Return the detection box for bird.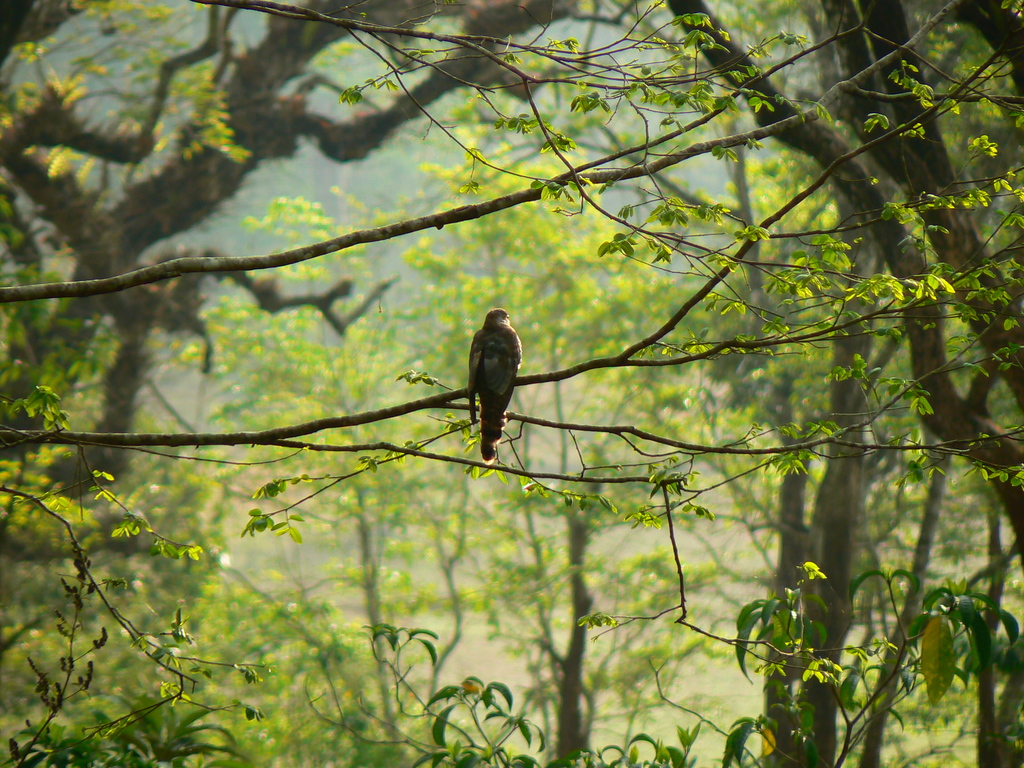
452:299:532:465.
